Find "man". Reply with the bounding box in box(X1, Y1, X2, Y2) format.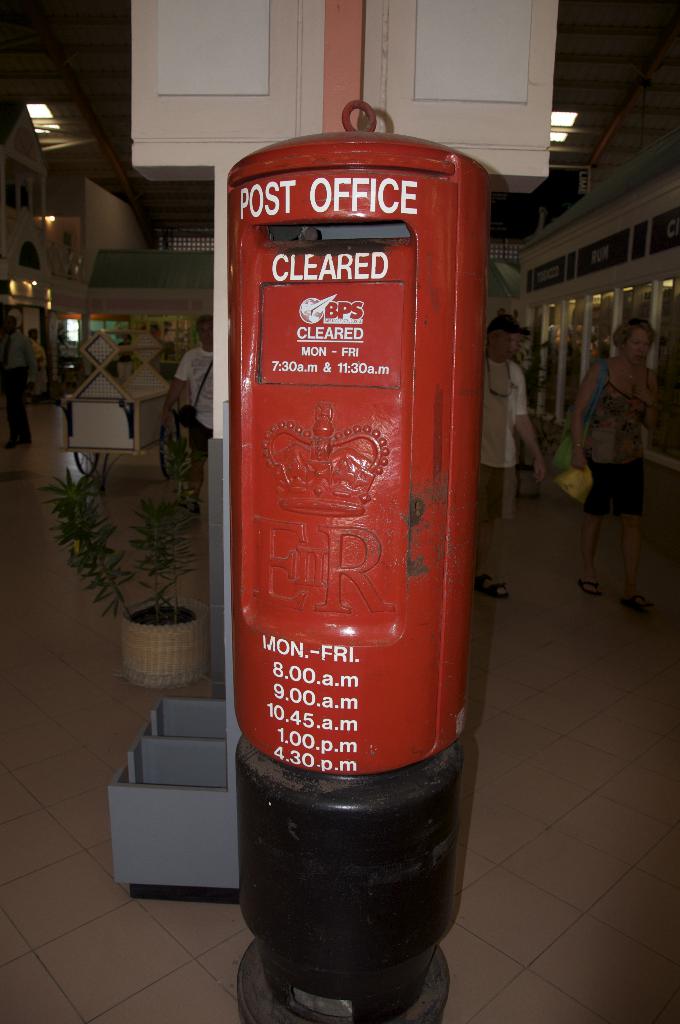
box(24, 325, 47, 402).
